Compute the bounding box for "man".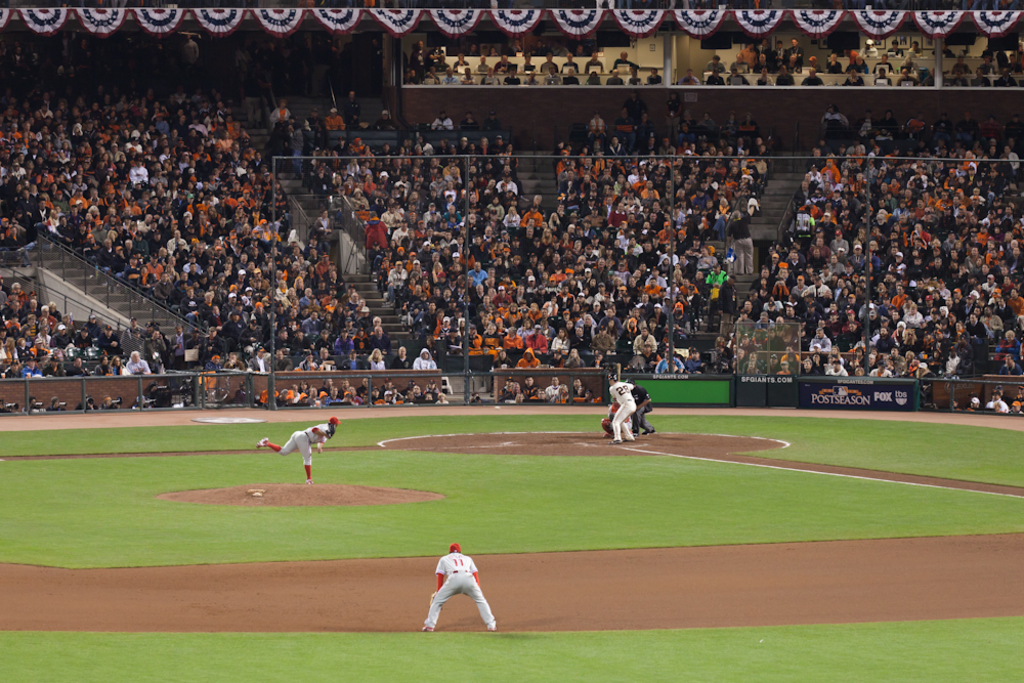
520,347,542,370.
